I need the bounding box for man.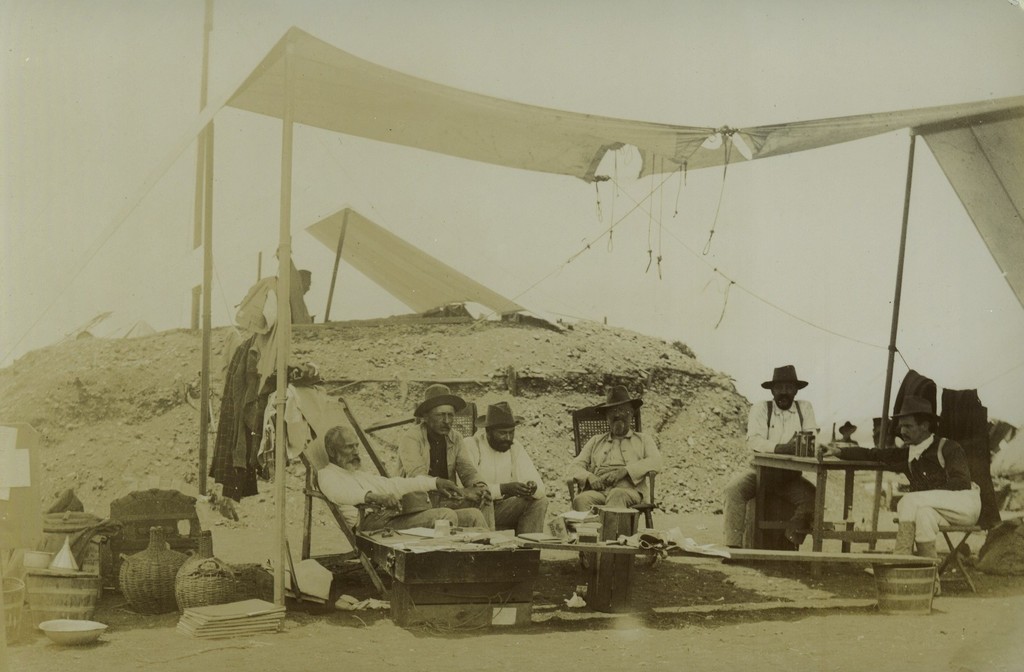
Here it is: [315,420,459,526].
